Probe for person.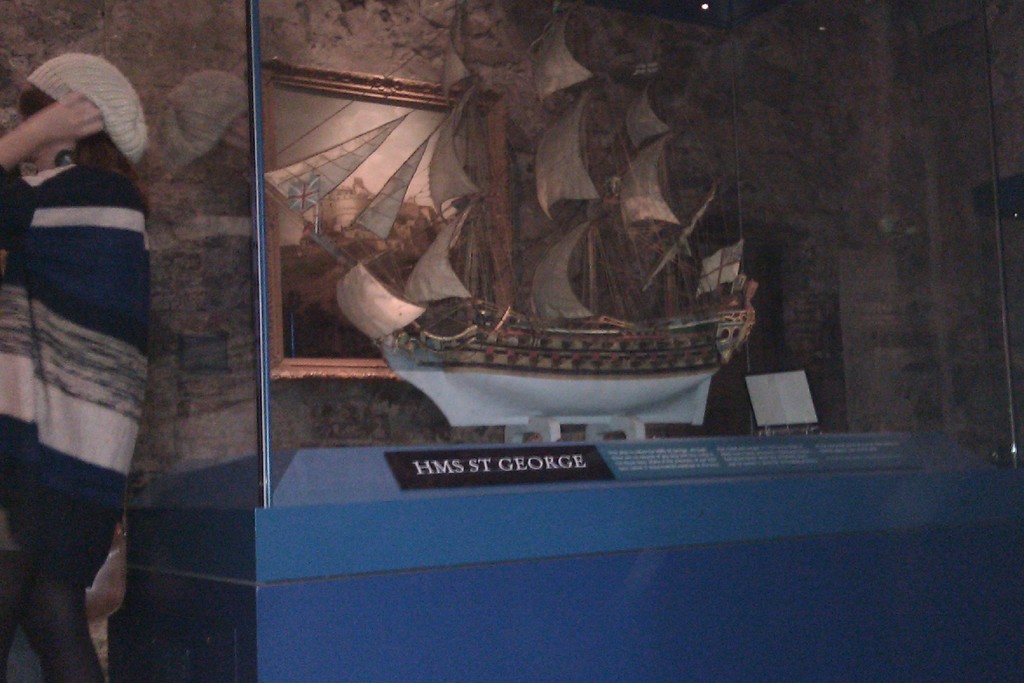
Probe result: 0 41 153 677.
